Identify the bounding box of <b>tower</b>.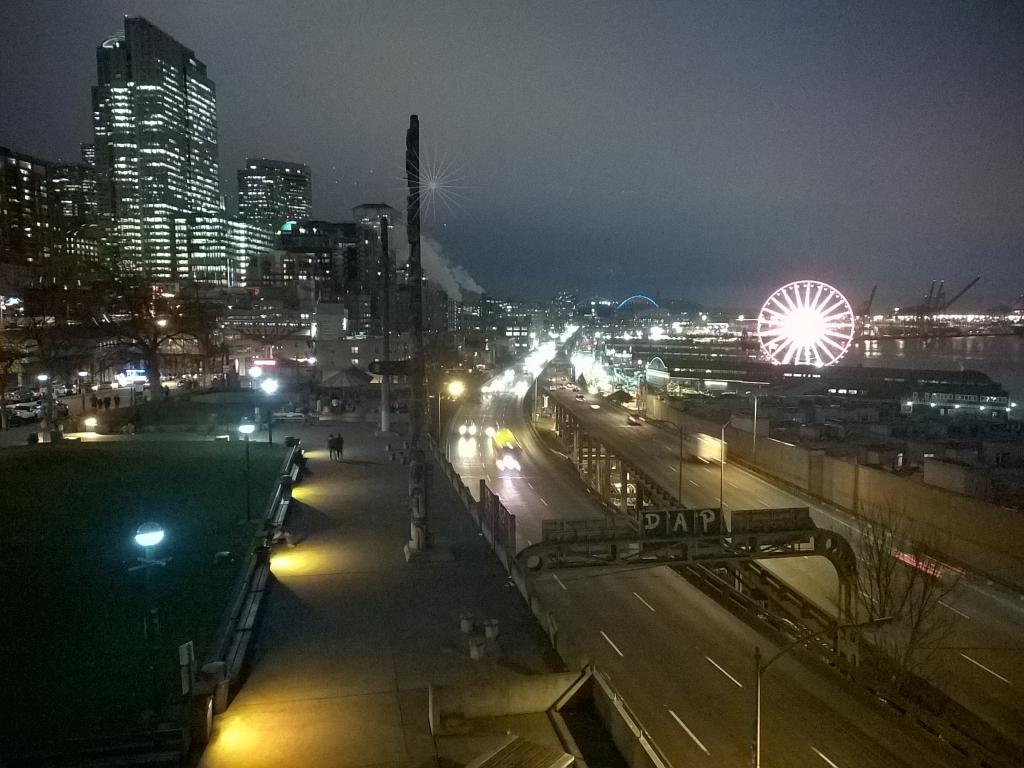
{"left": 246, "top": 159, "right": 308, "bottom": 233}.
